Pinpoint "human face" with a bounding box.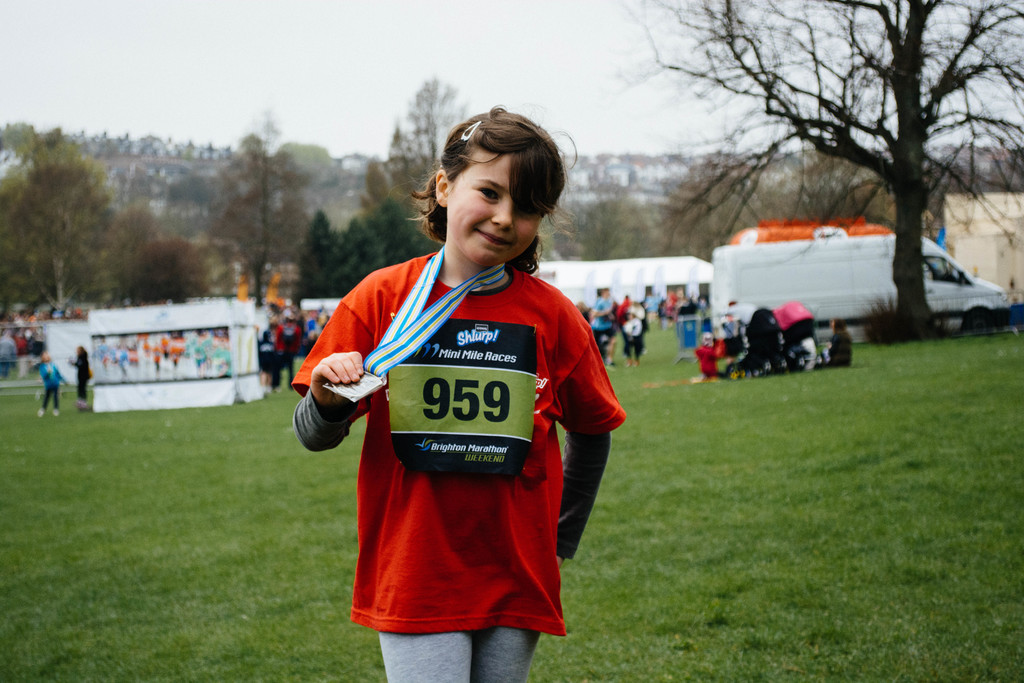
select_region(446, 147, 545, 267).
